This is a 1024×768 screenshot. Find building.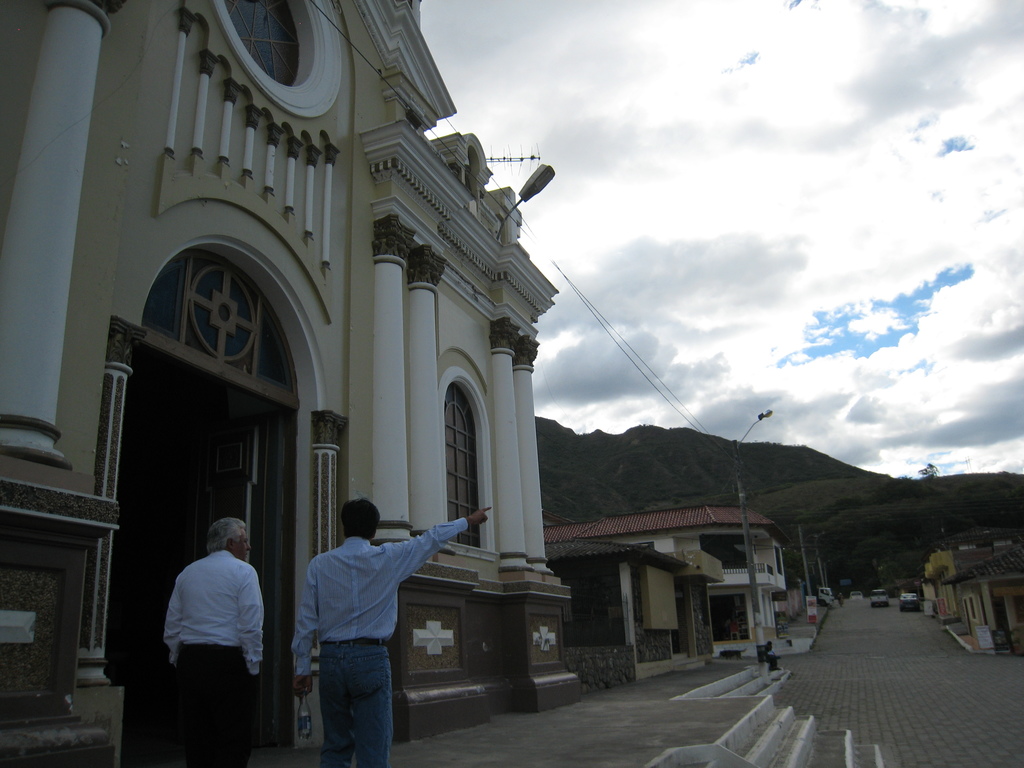
Bounding box: (x1=0, y1=0, x2=558, y2=767).
